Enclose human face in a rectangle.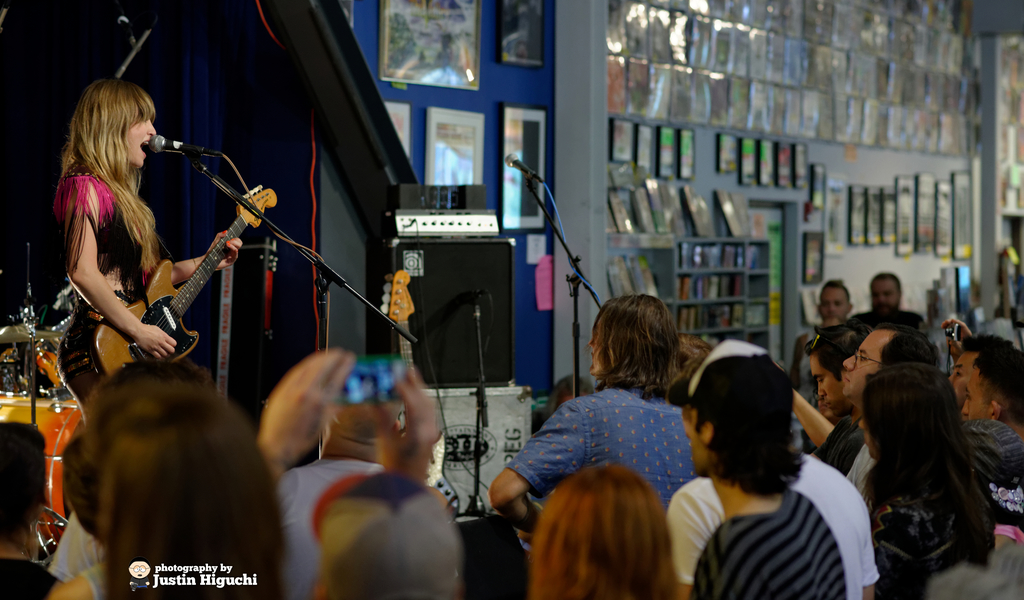
[962, 372, 995, 421].
